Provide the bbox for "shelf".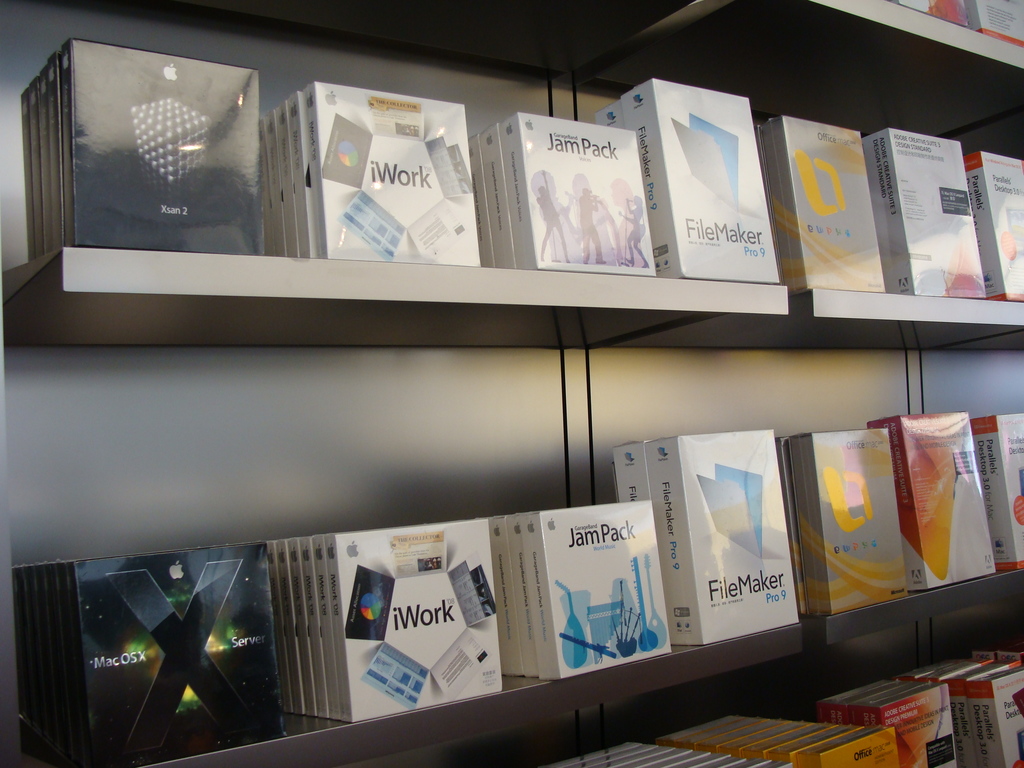
crop(801, 290, 1023, 347).
